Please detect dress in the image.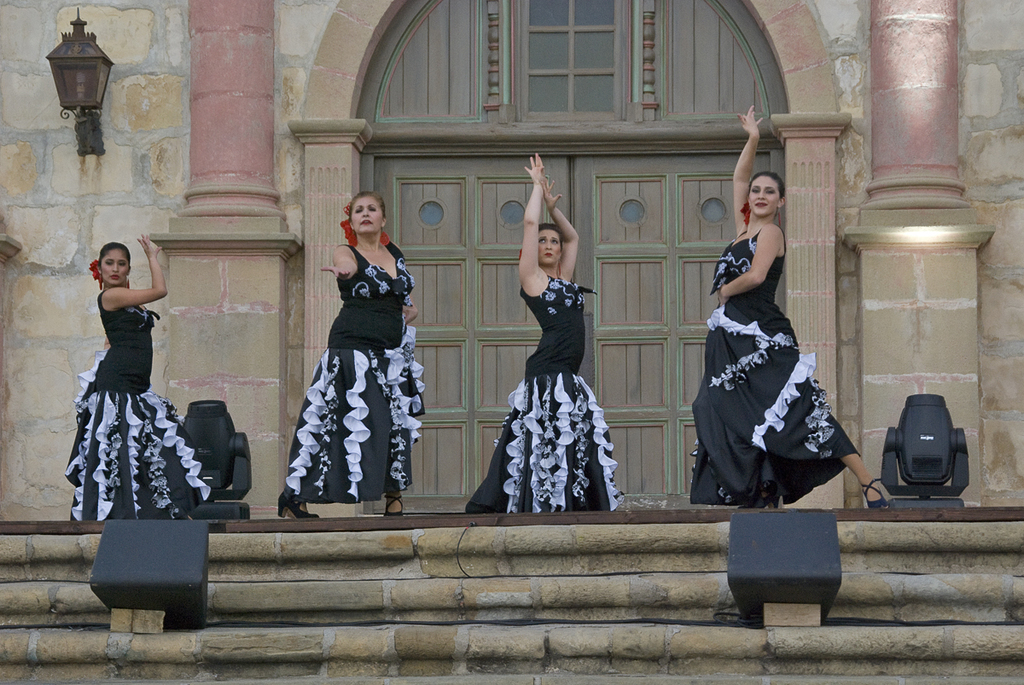
[282, 241, 423, 501].
